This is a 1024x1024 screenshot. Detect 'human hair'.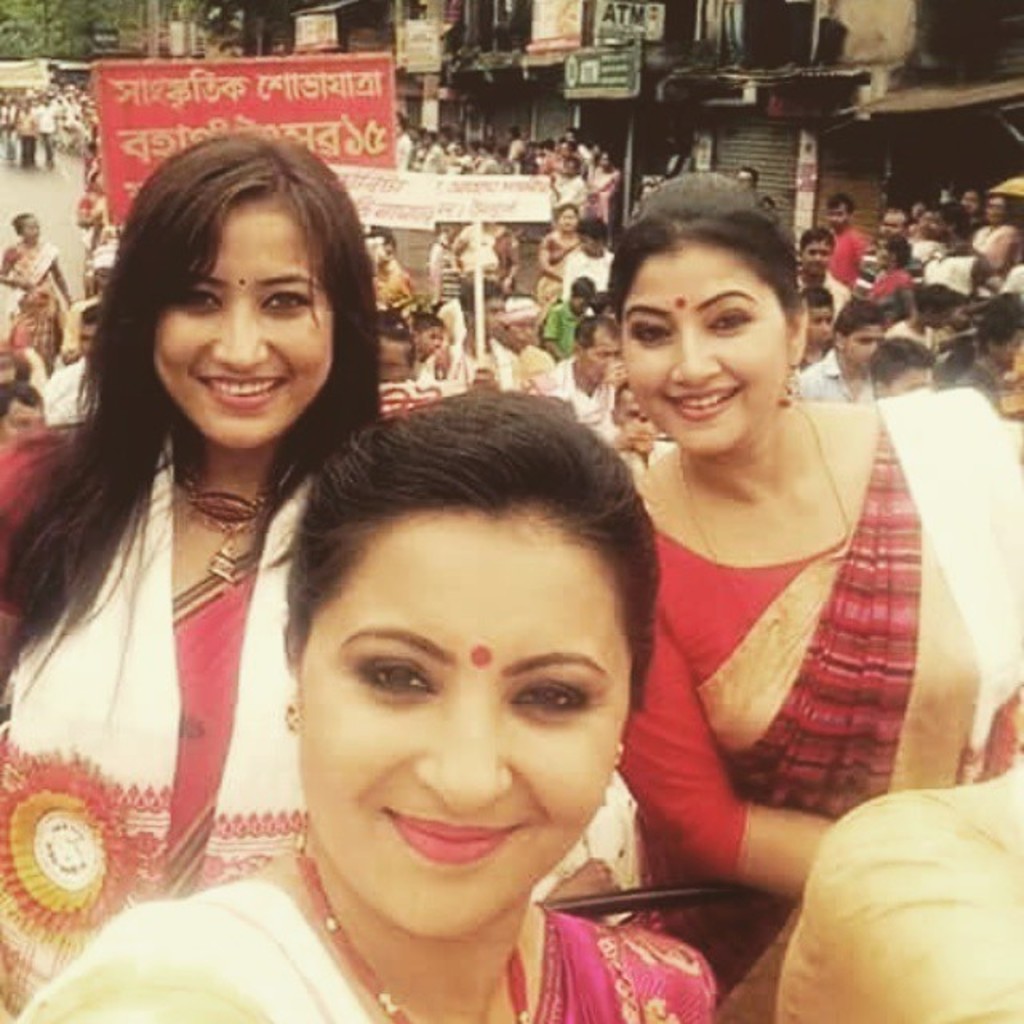
rect(8, 379, 42, 416).
